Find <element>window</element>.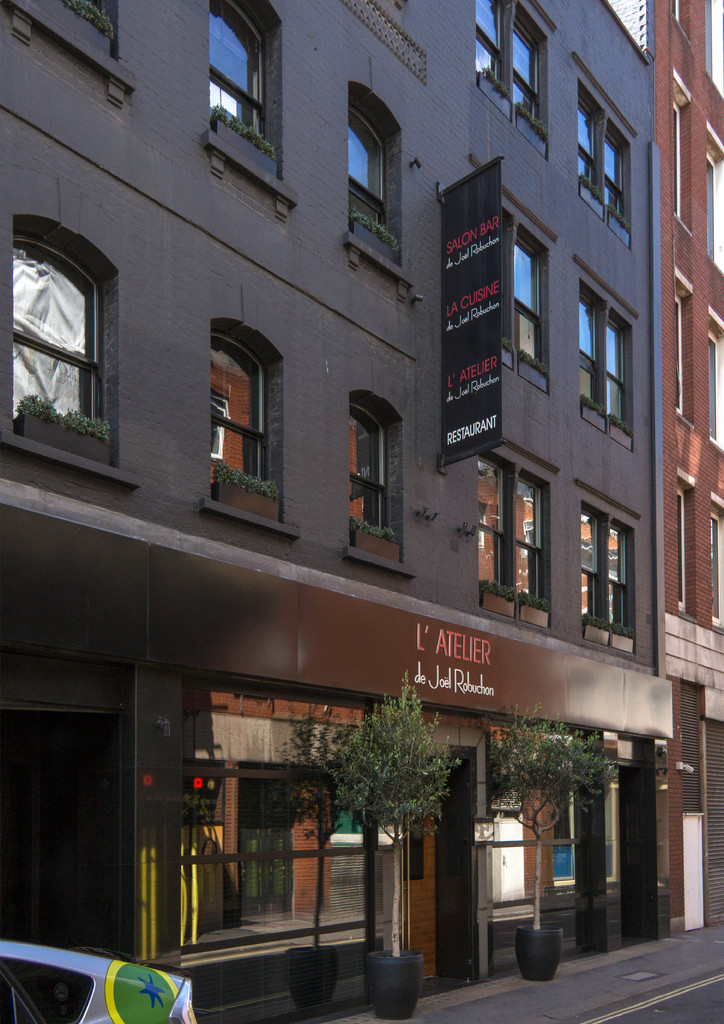
pyautogui.locateOnScreen(346, 394, 415, 576).
